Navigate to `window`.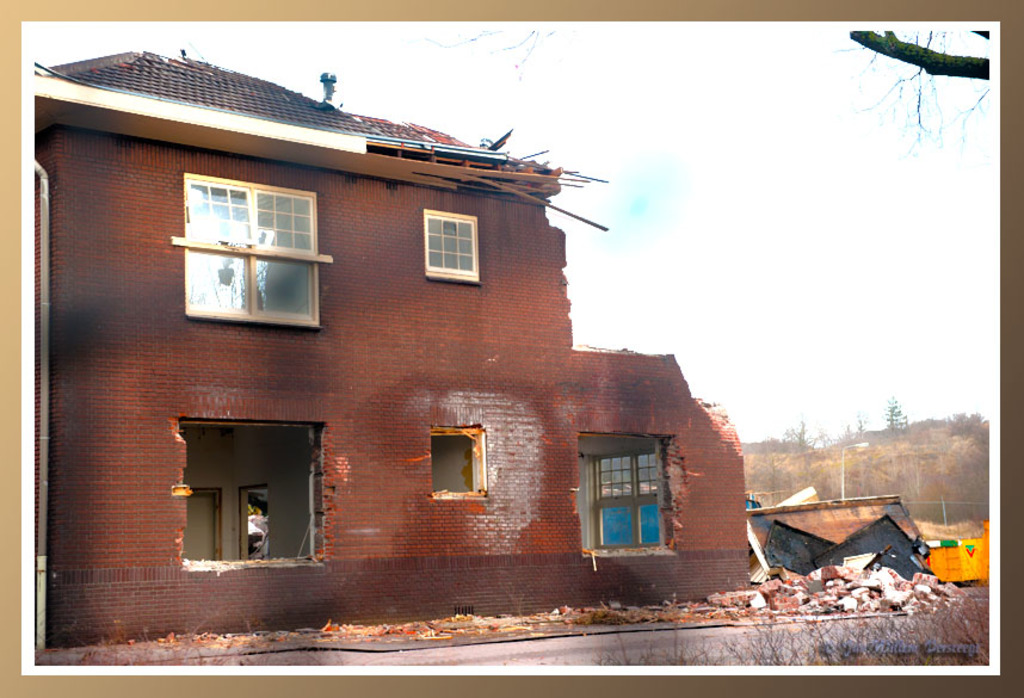
Navigation target: left=573, top=432, right=677, bottom=563.
